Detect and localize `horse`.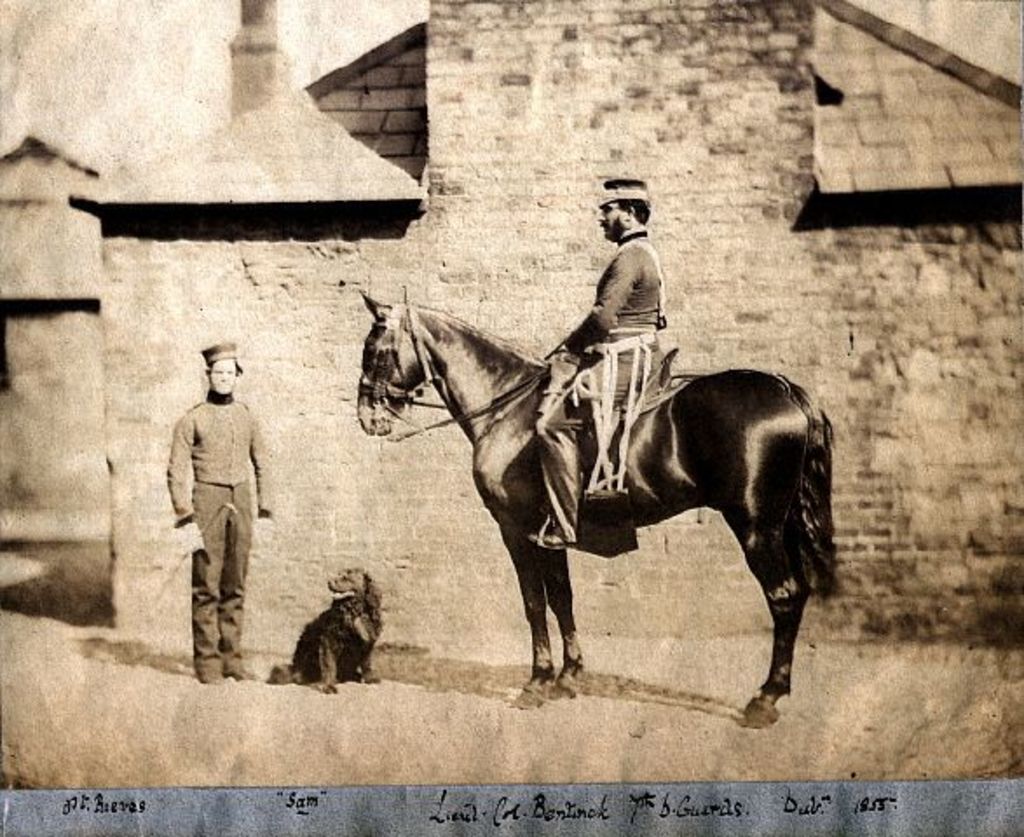
Localized at <bbox>349, 288, 848, 734</bbox>.
